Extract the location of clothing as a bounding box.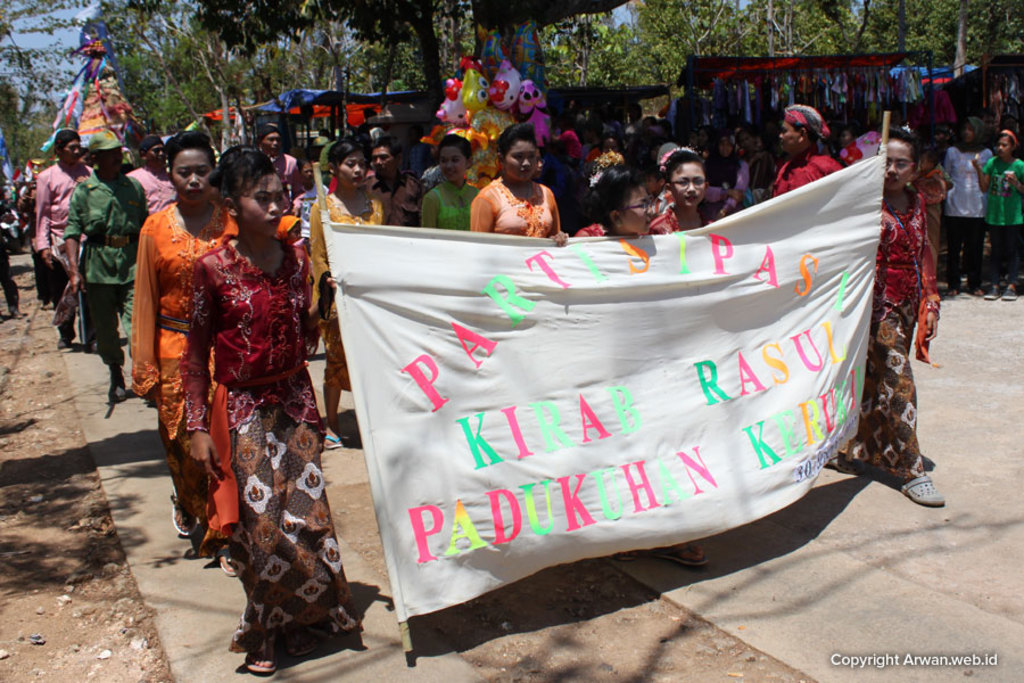
(547, 155, 570, 203).
